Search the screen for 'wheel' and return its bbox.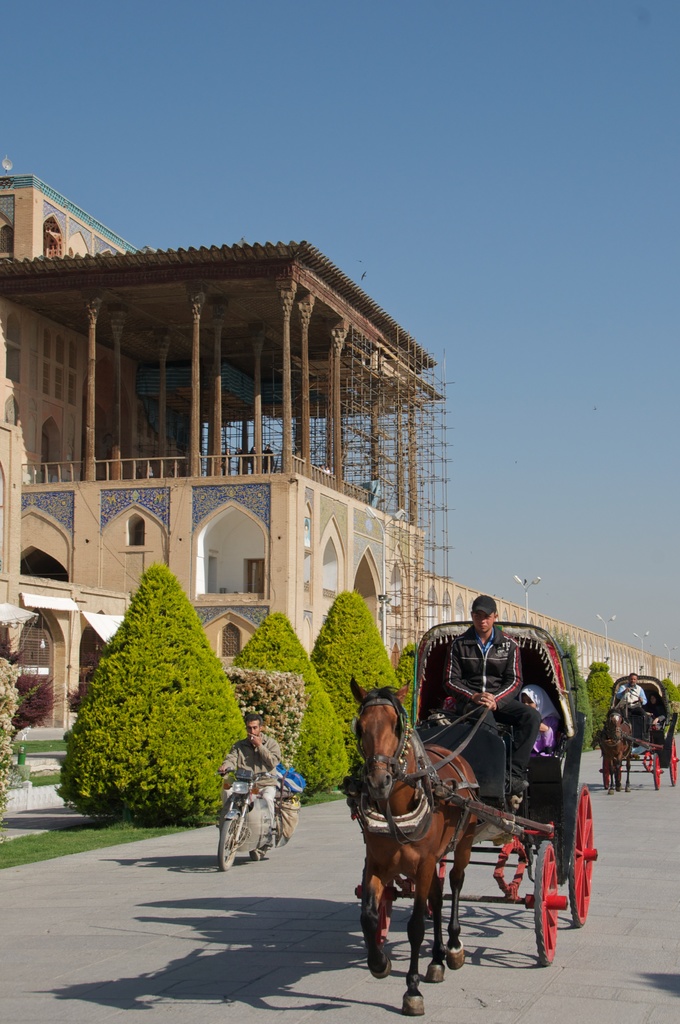
Found: BBox(663, 744, 679, 793).
